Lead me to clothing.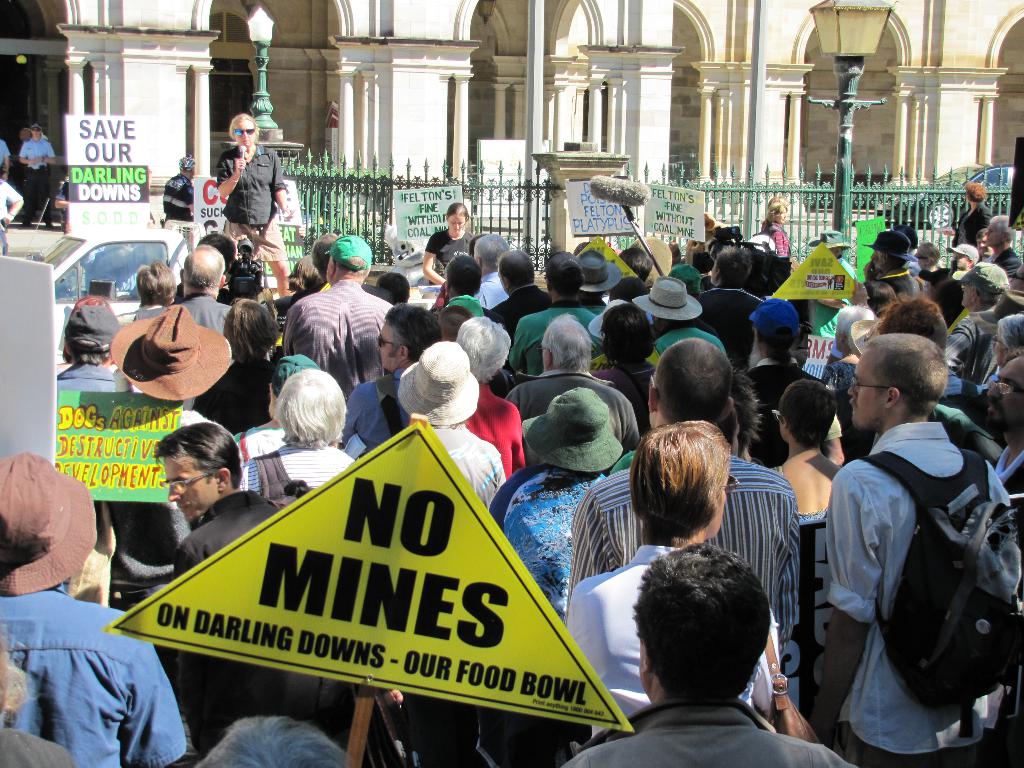
Lead to <box>826,346,851,387</box>.
